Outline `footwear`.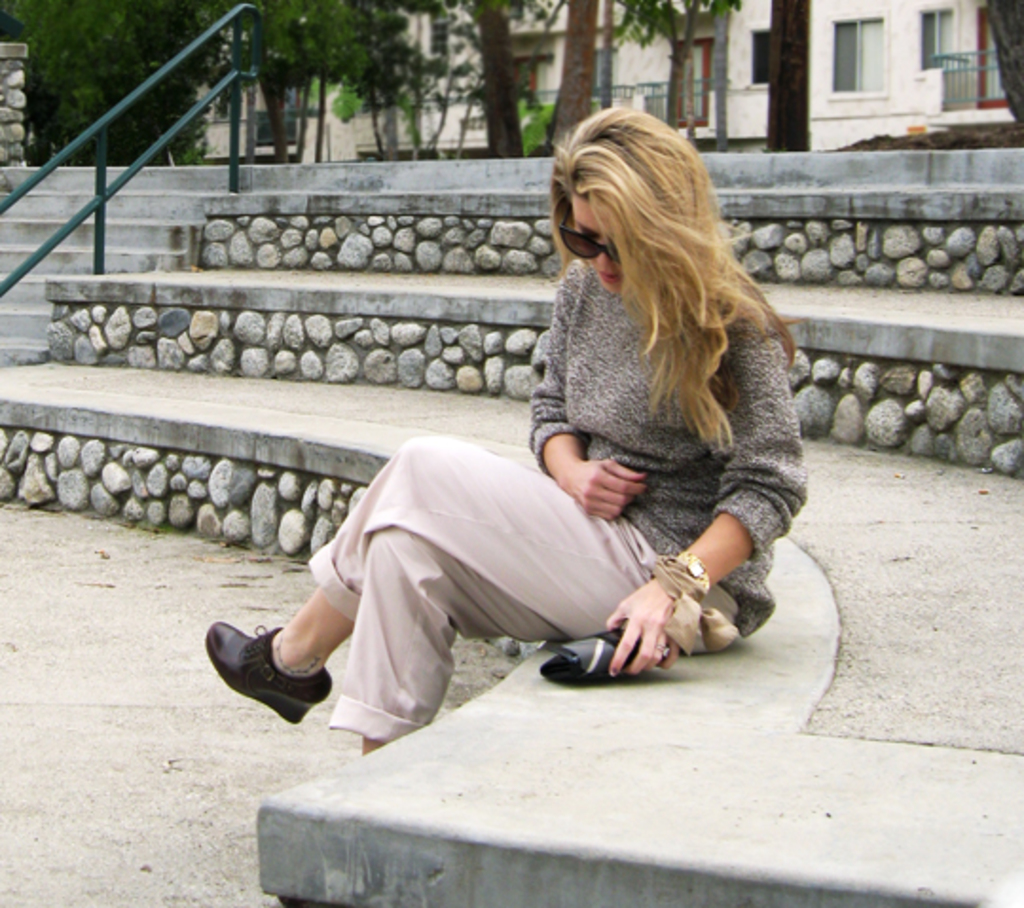
Outline: box=[207, 618, 319, 726].
